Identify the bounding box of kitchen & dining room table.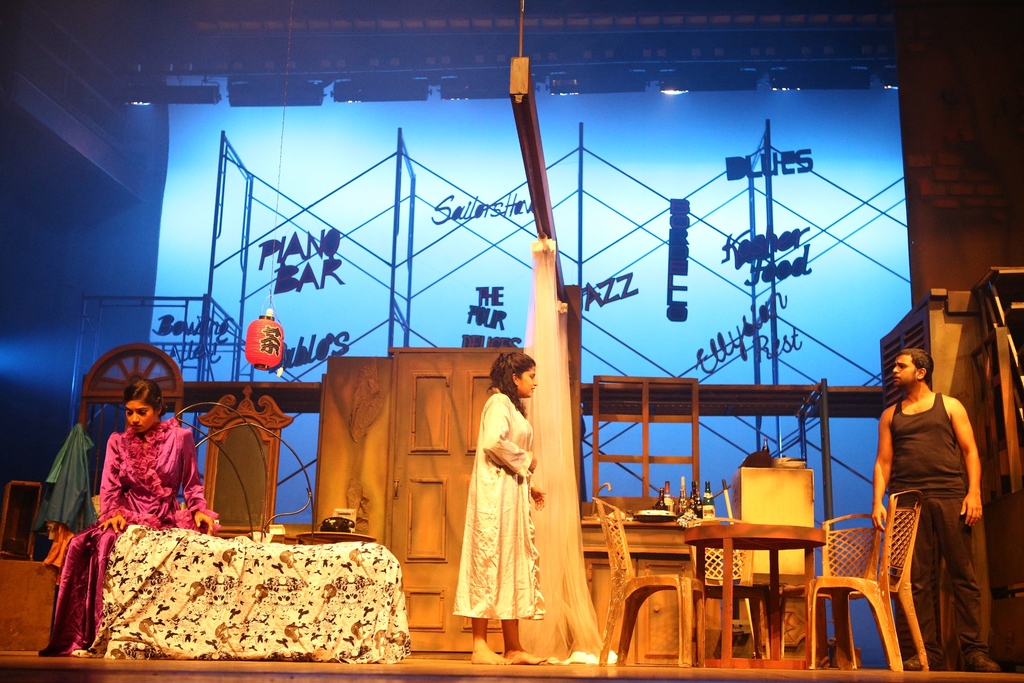
x1=672 y1=498 x2=856 y2=655.
